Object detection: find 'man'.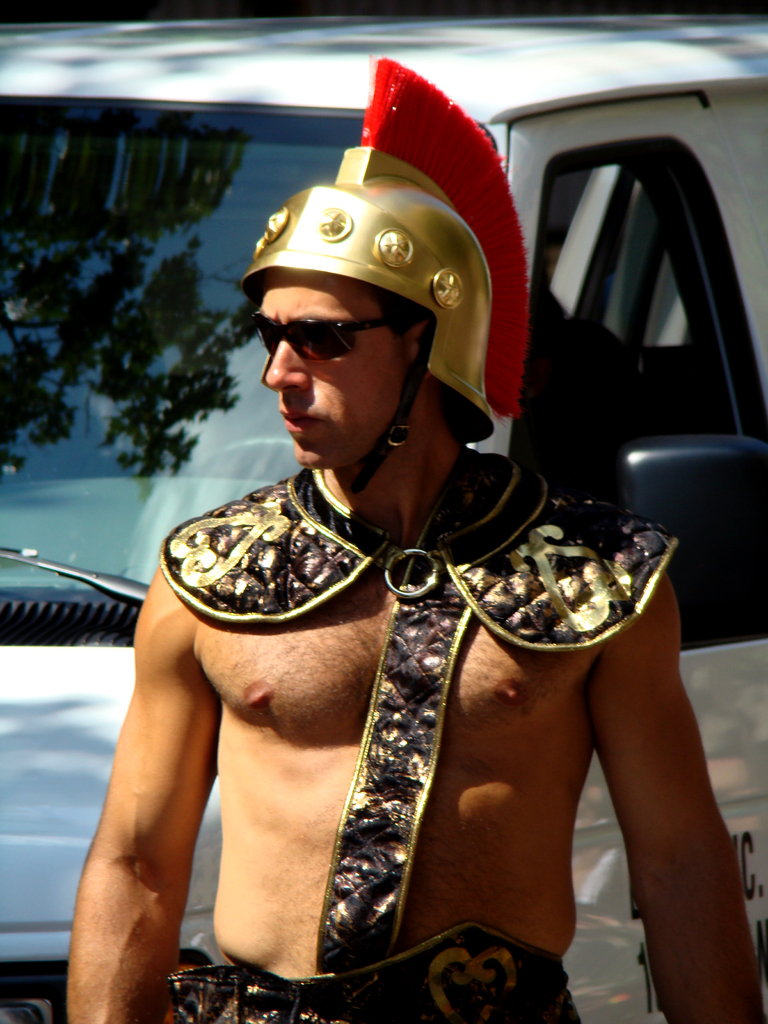
select_region(94, 100, 689, 1023).
